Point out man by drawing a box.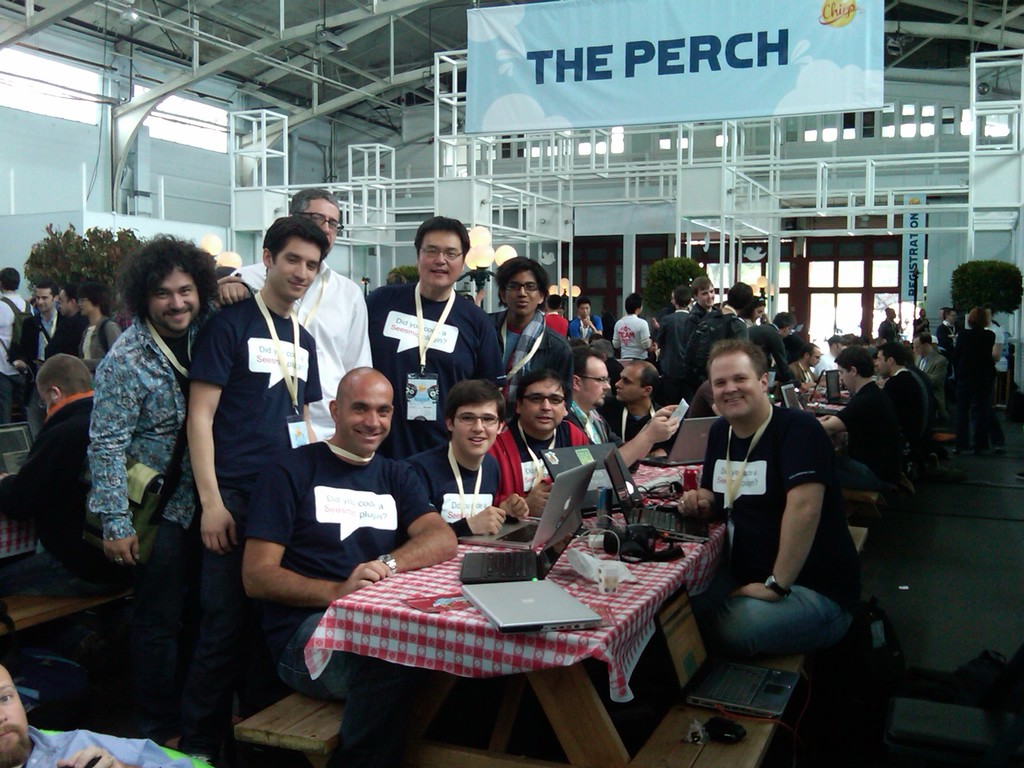
543,294,568,335.
